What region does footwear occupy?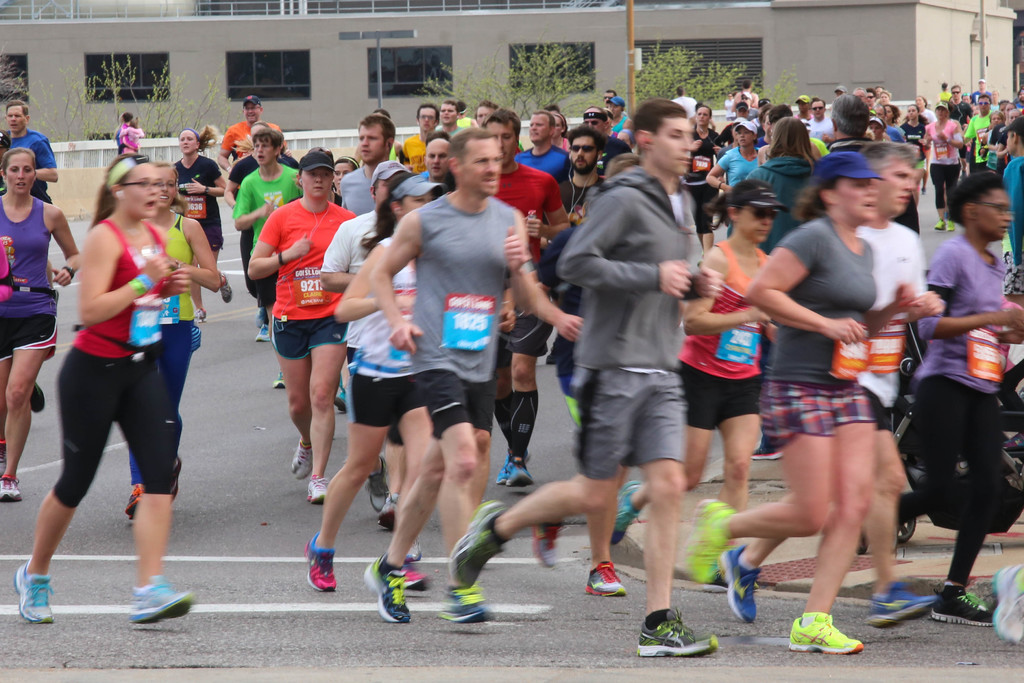
rect(305, 534, 334, 593).
